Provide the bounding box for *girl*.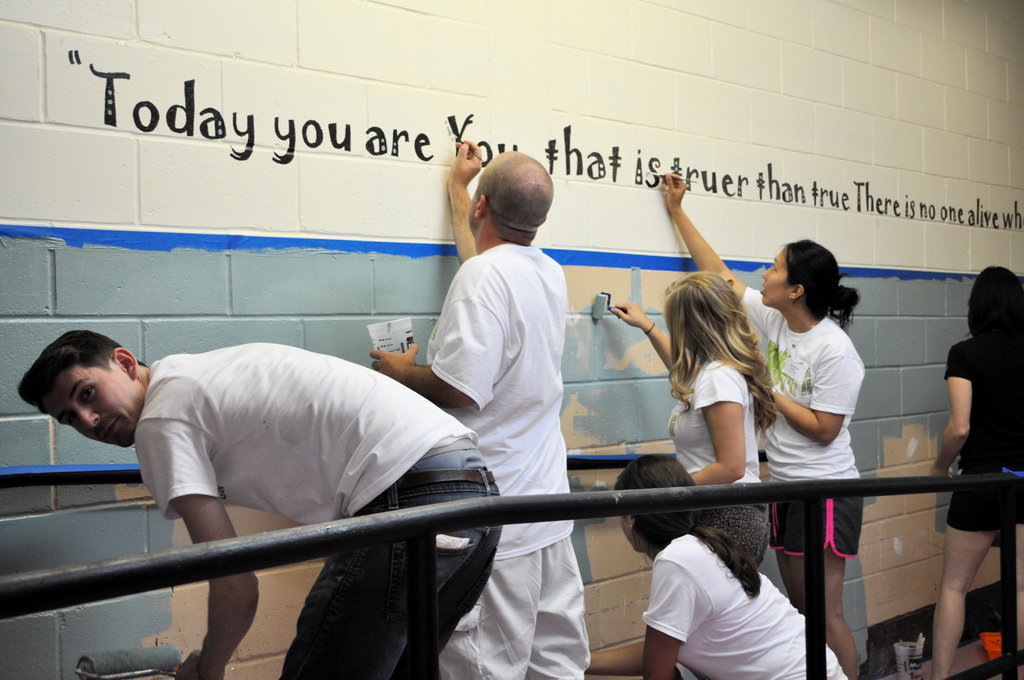
<region>607, 458, 849, 679</region>.
